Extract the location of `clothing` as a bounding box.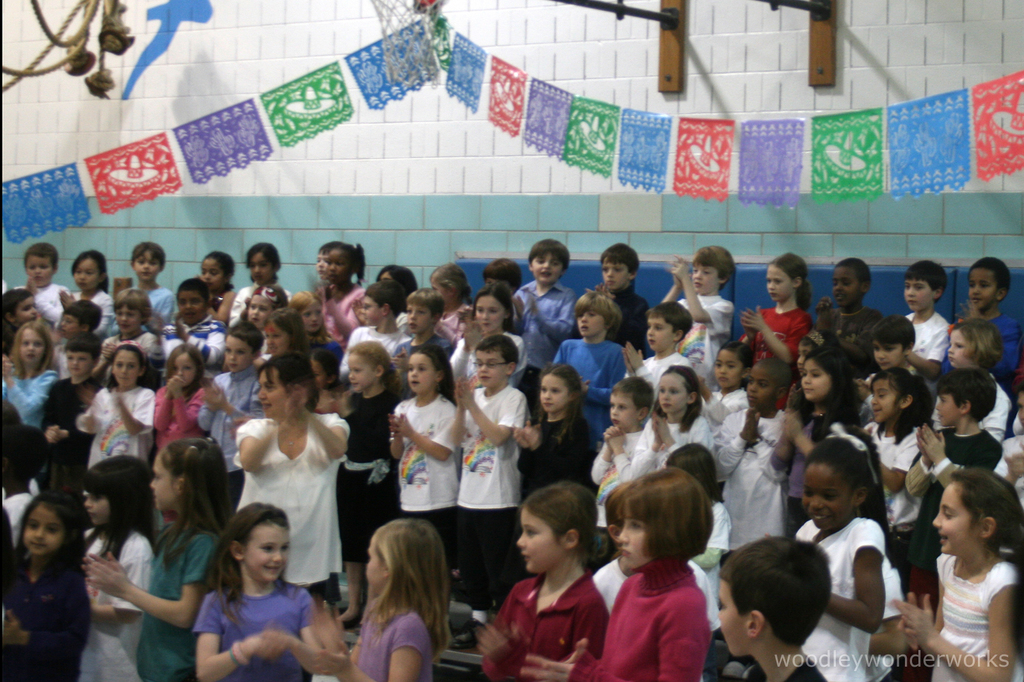
l=443, t=303, r=477, b=341.
